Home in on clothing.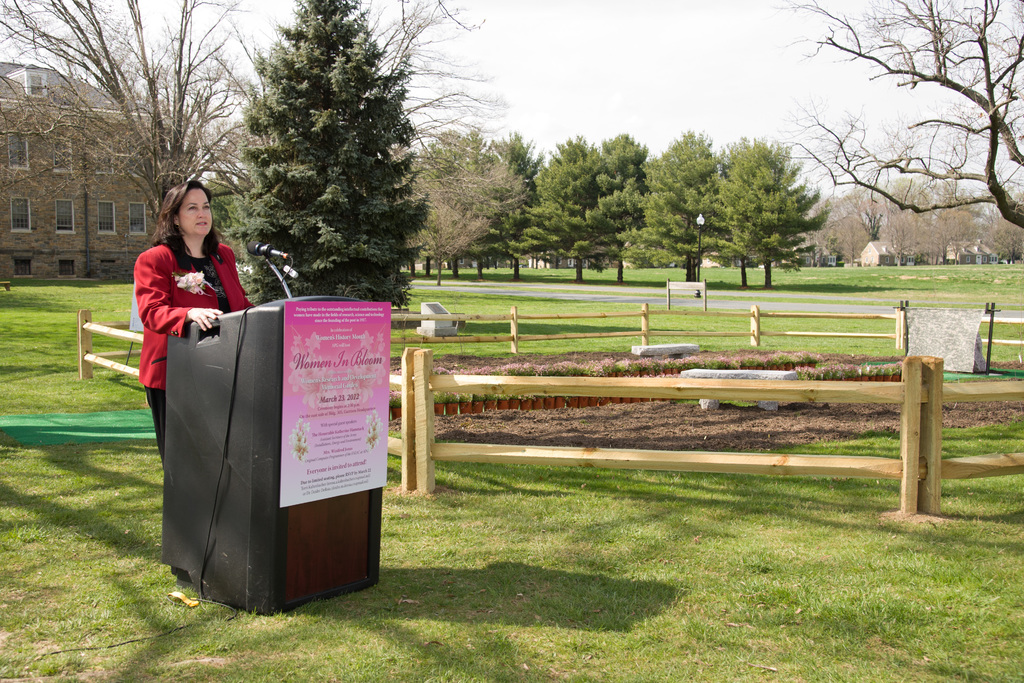
Homed in at [left=122, top=203, right=250, bottom=418].
